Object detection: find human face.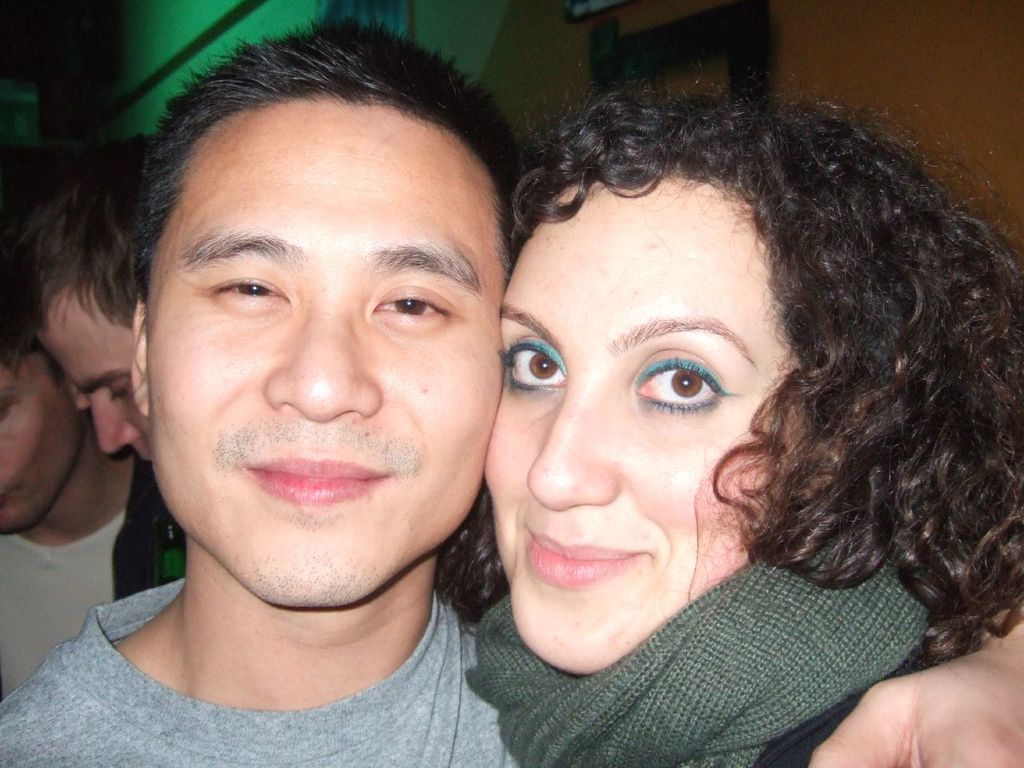
l=147, t=103, r=498, b=602.
